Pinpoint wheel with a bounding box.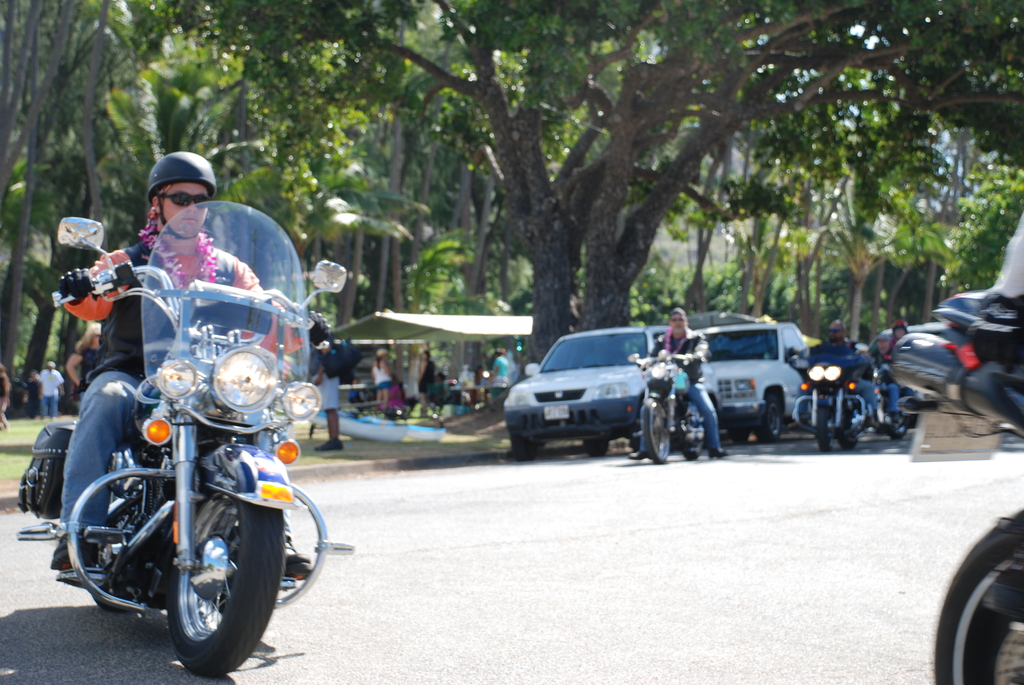
589, 437, 621, 457.
